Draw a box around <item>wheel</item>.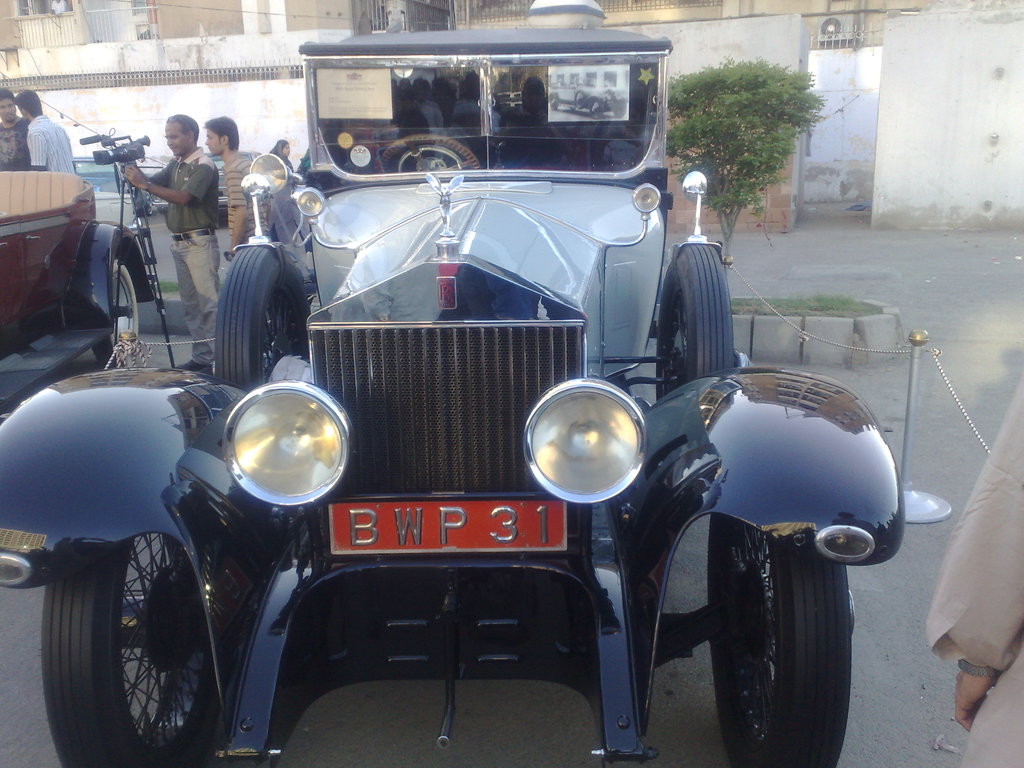
<box>211,242,310,403</box>.
